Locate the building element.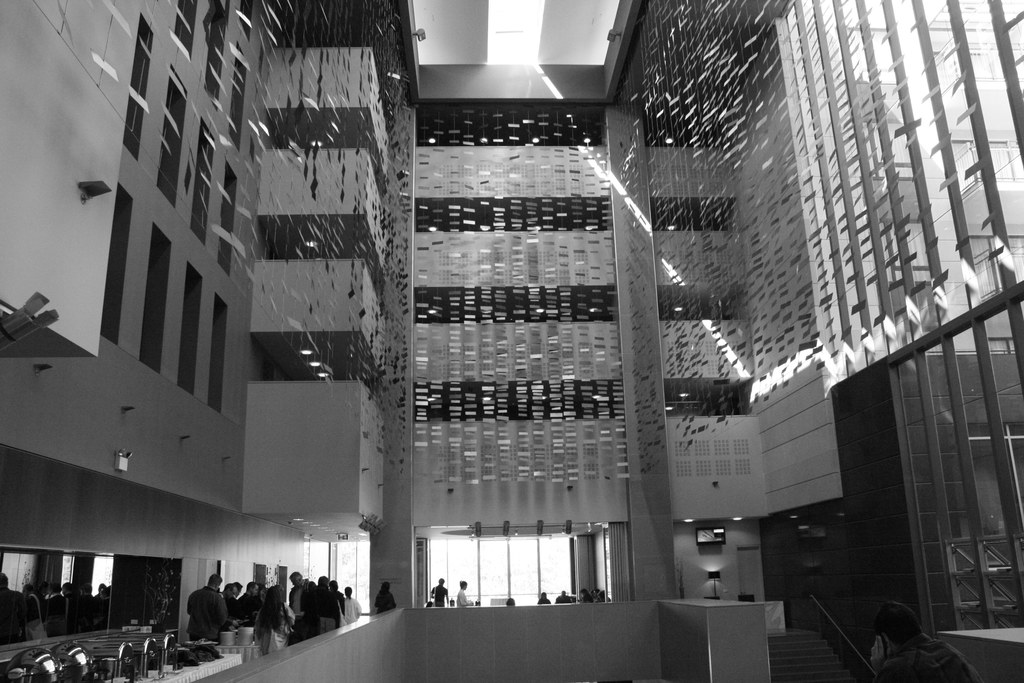
Element bbox: [0, 0, 1023, 682].
